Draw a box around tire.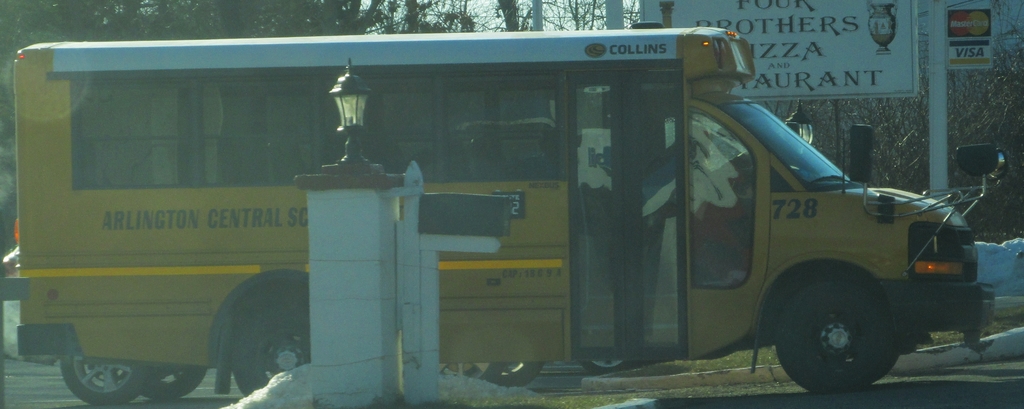
(left=483, top=362, right=545, bottom=388).
